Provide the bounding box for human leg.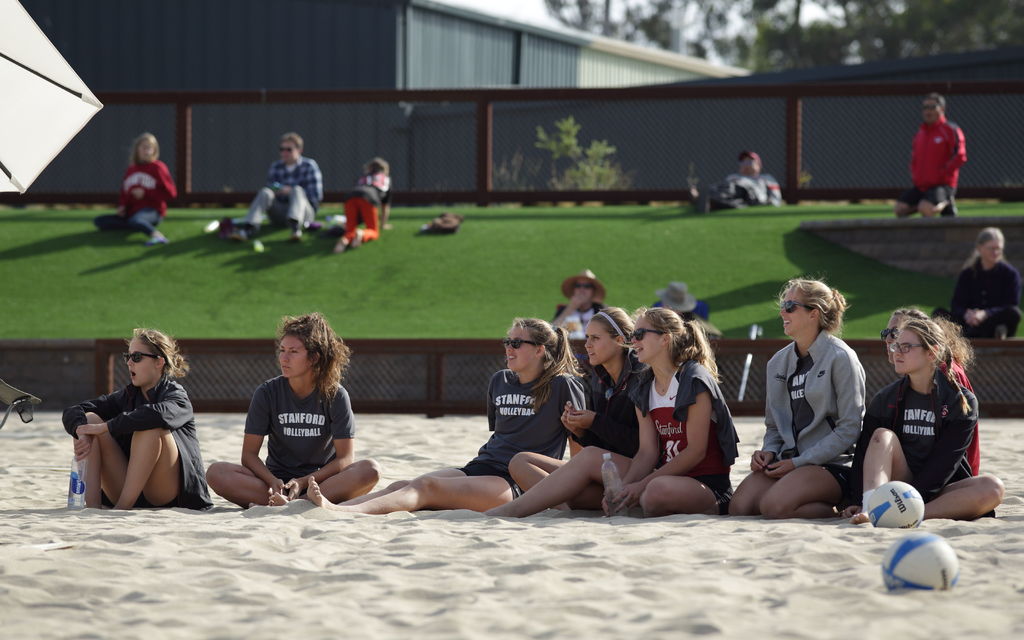
[x1=269, y1=459, x2=478, y2=508].
